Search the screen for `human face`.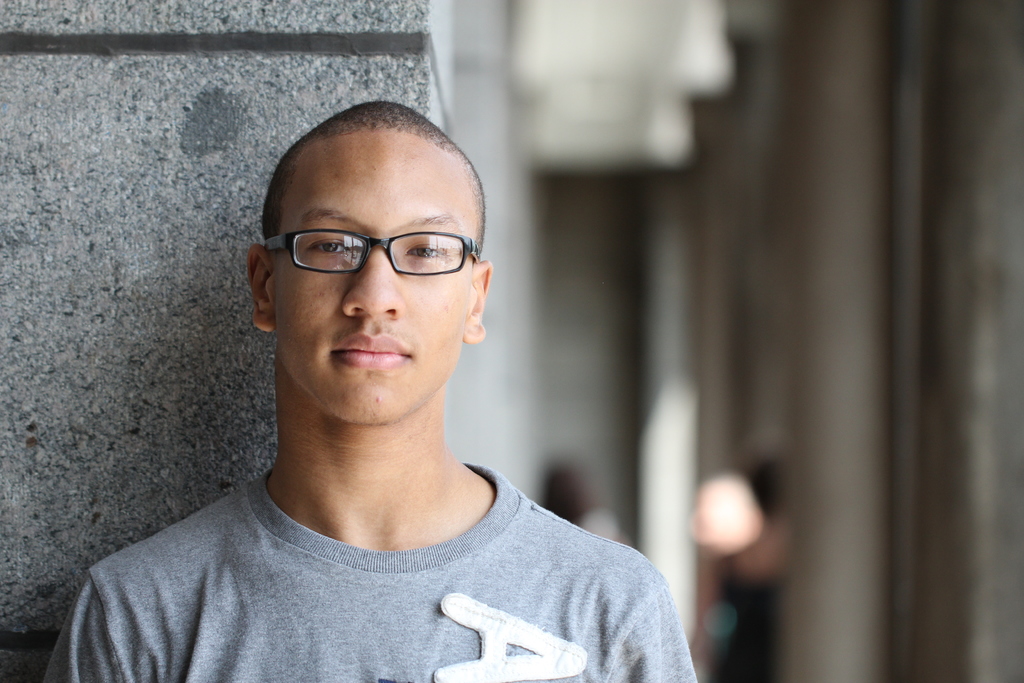
Found at box=[267, 124, 468, 410].
